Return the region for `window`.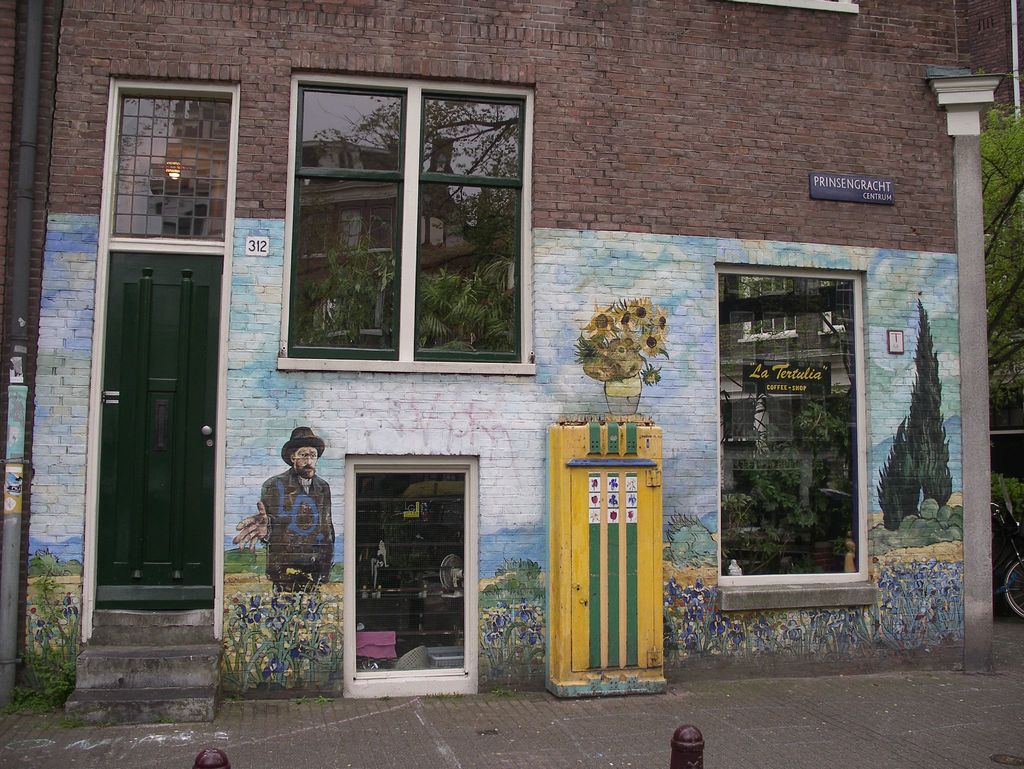
select_region(715, 257, 876, 608).
